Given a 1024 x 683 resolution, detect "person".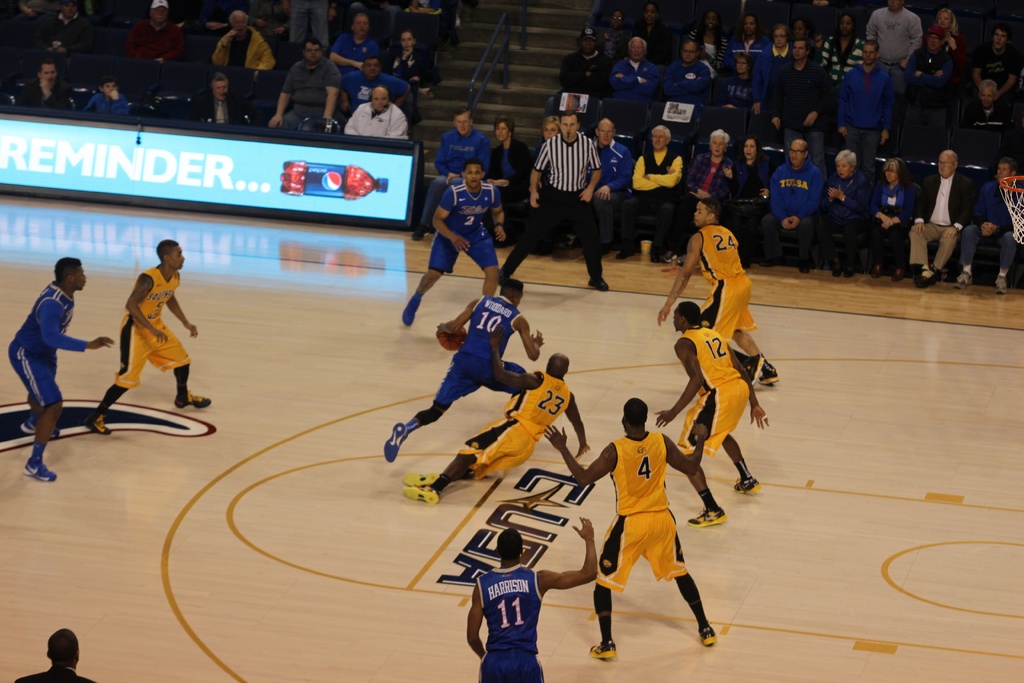
403 360 564 504.
